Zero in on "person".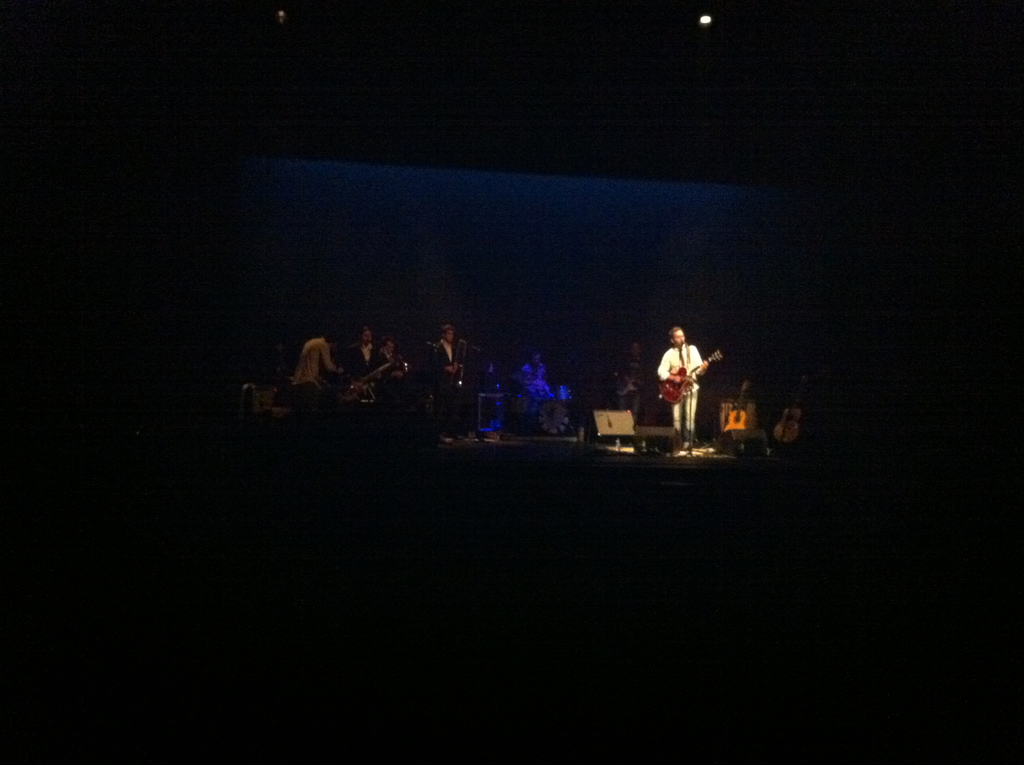
Zeroed in: Rect(376, 341, 398, 369).
